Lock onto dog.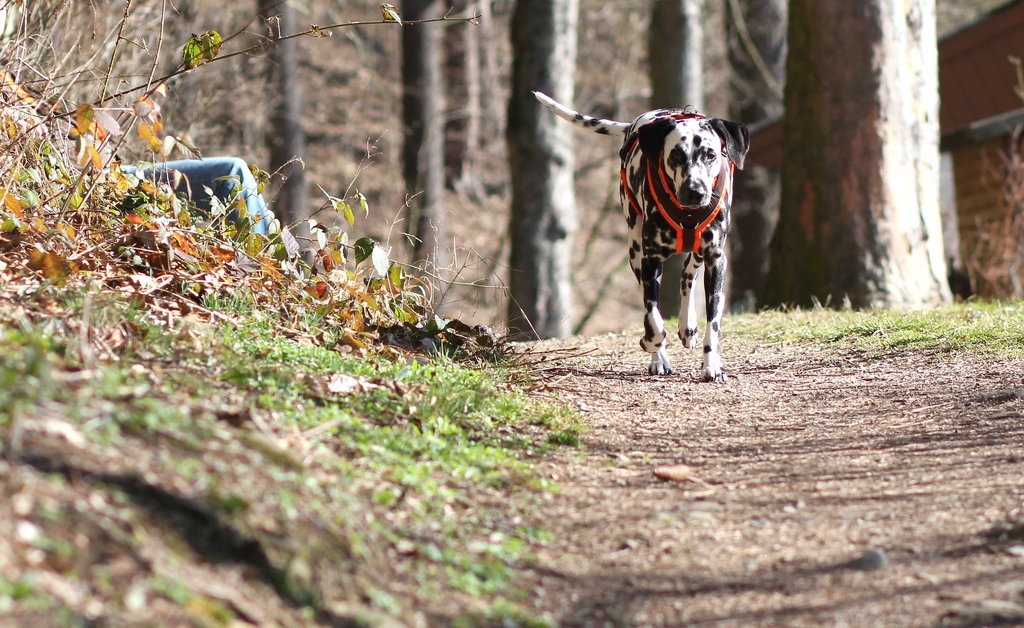
Locked: 534:92:751:381.
